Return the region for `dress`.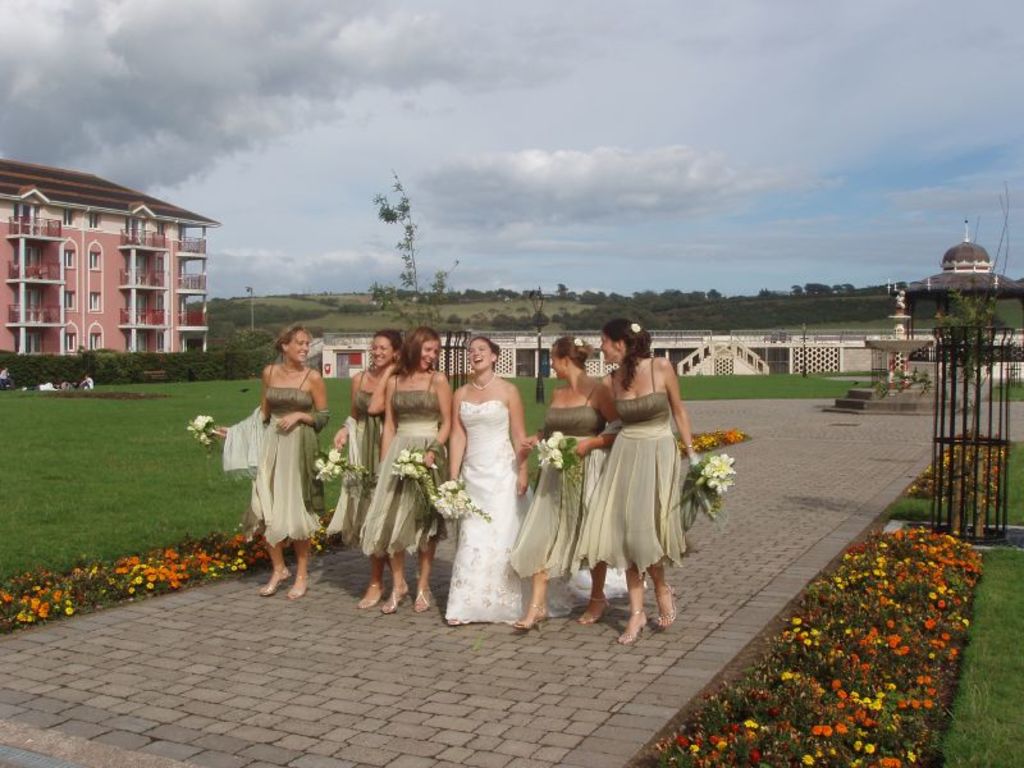
(329,369,384,547).
